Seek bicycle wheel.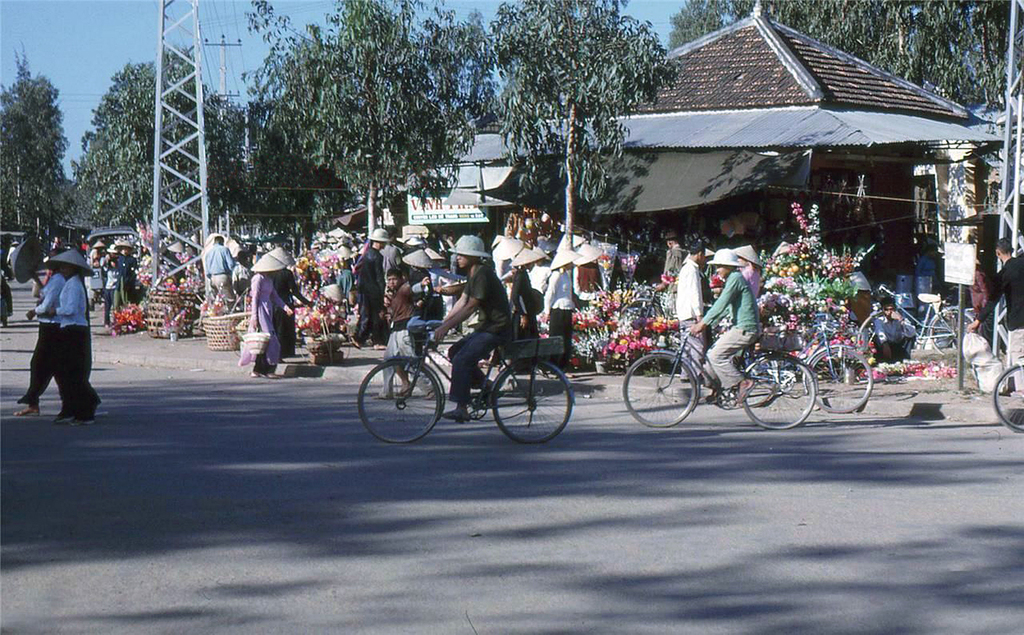
Rect(739, 352, 817, 431).
